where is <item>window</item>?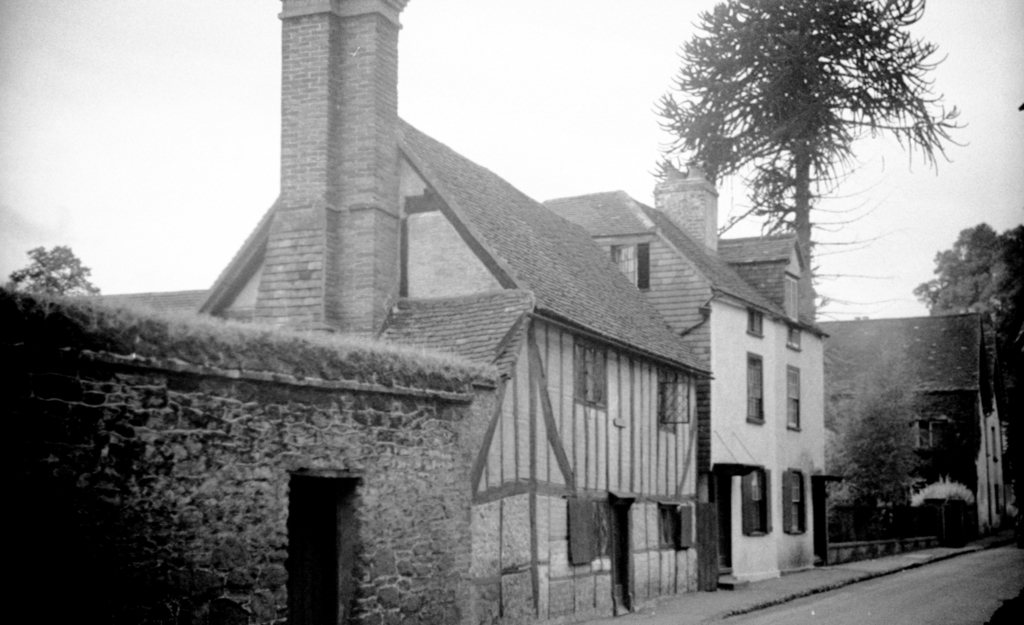
crop(747, 355, 763, 423).
